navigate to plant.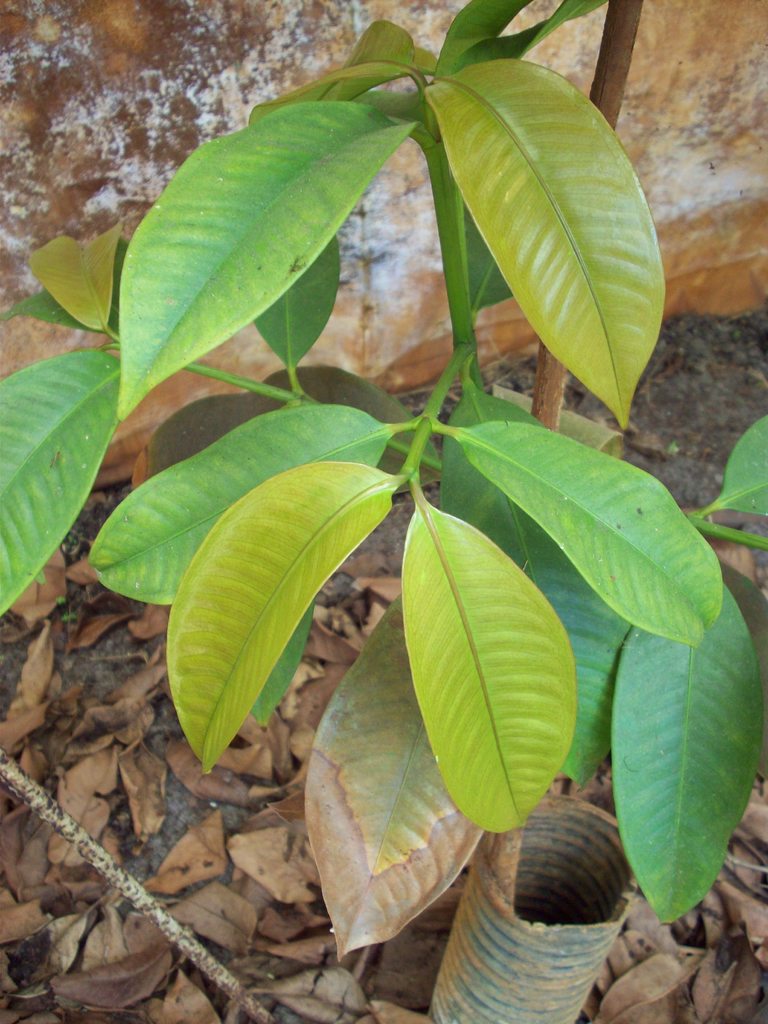
Navigation target: 98, 0, 731, 964.
